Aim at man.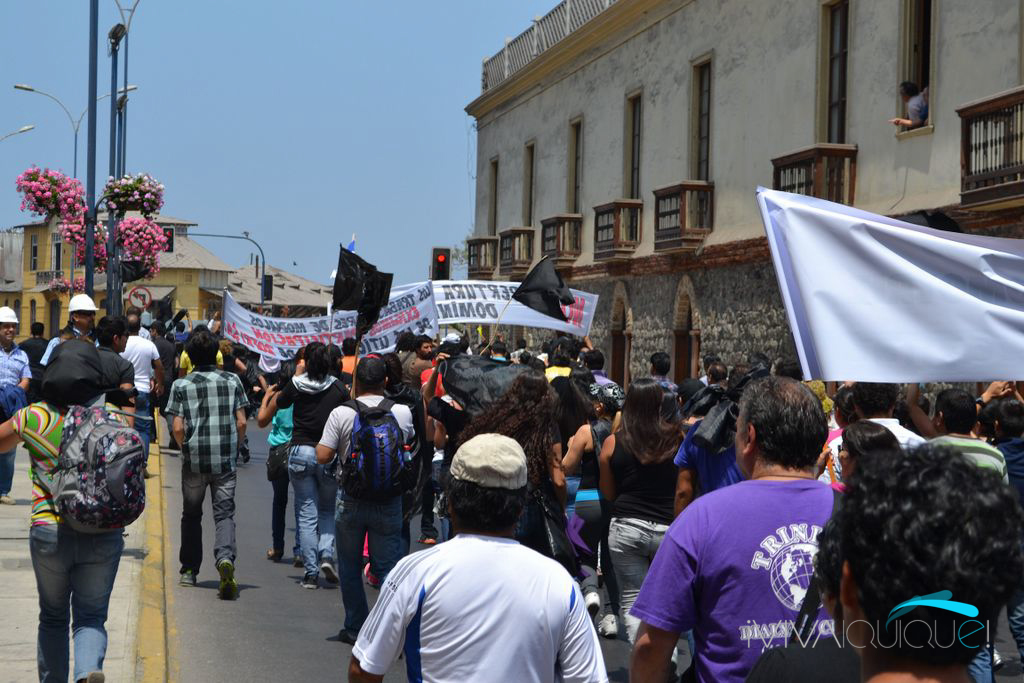
Aimed at detection(124, 311, 161, 477).
